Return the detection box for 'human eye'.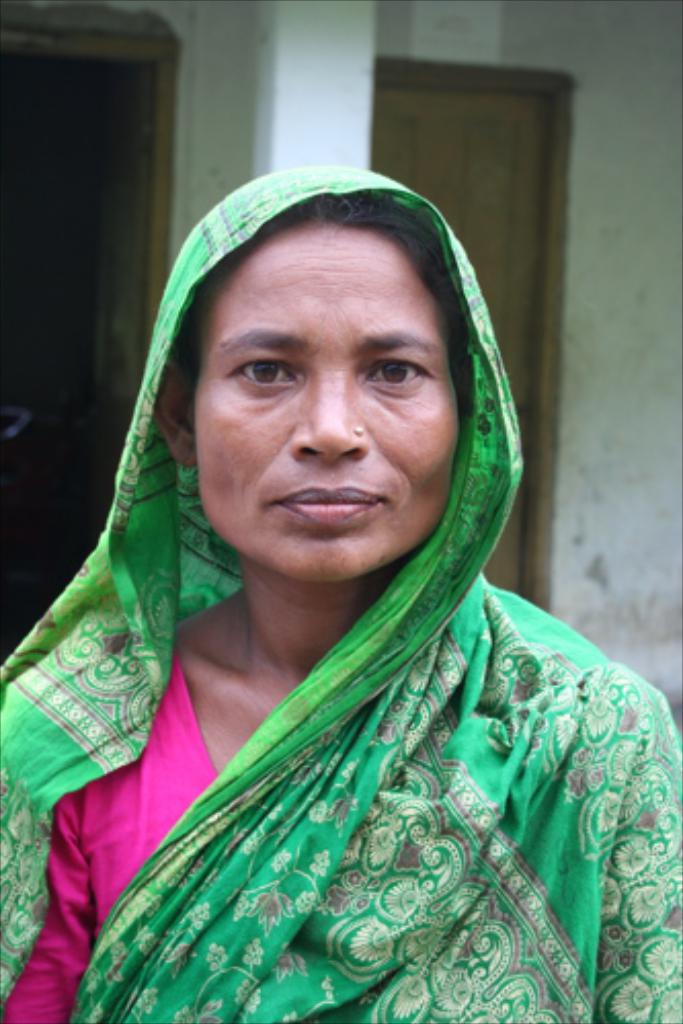
crop(363, 347, 433, 392).
